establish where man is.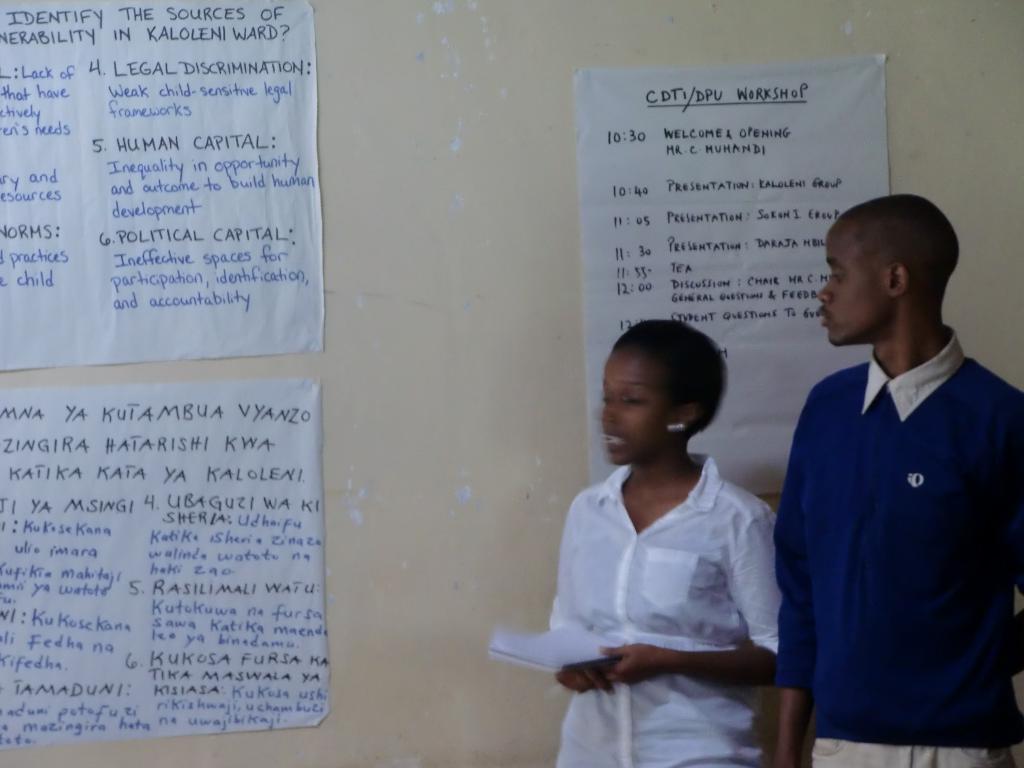
Established at <box>754,184,1023,767</box>.
